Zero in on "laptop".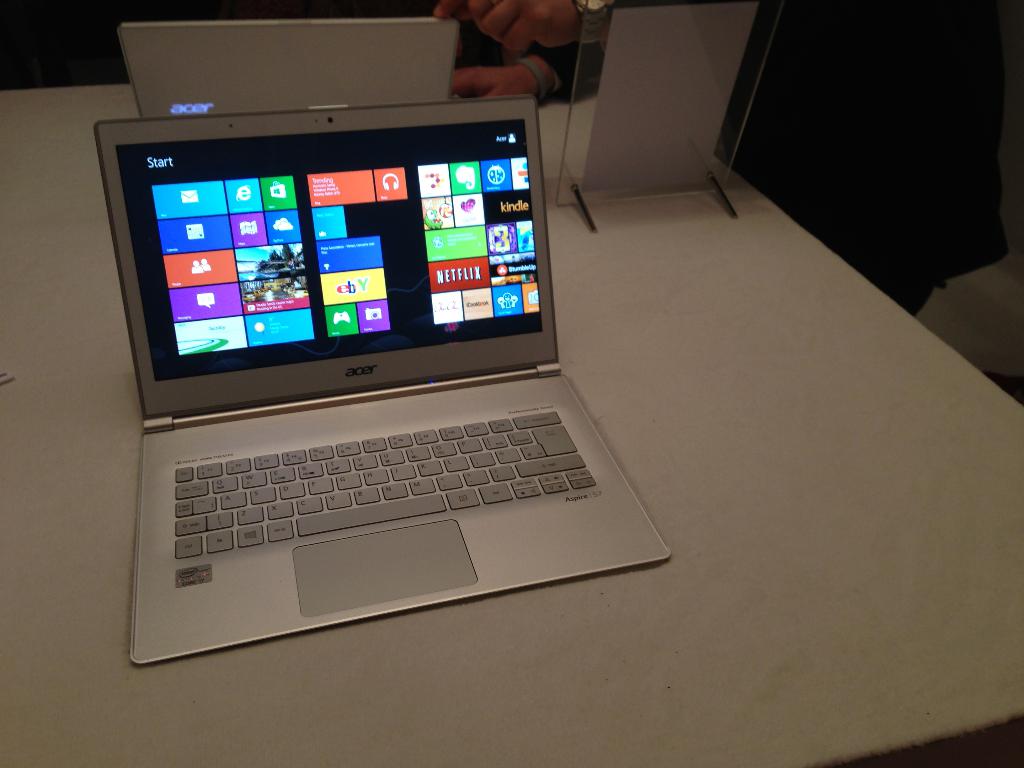
Zeroed in: pyautogui.locateOnScreen(117, 20, 461, 119).
